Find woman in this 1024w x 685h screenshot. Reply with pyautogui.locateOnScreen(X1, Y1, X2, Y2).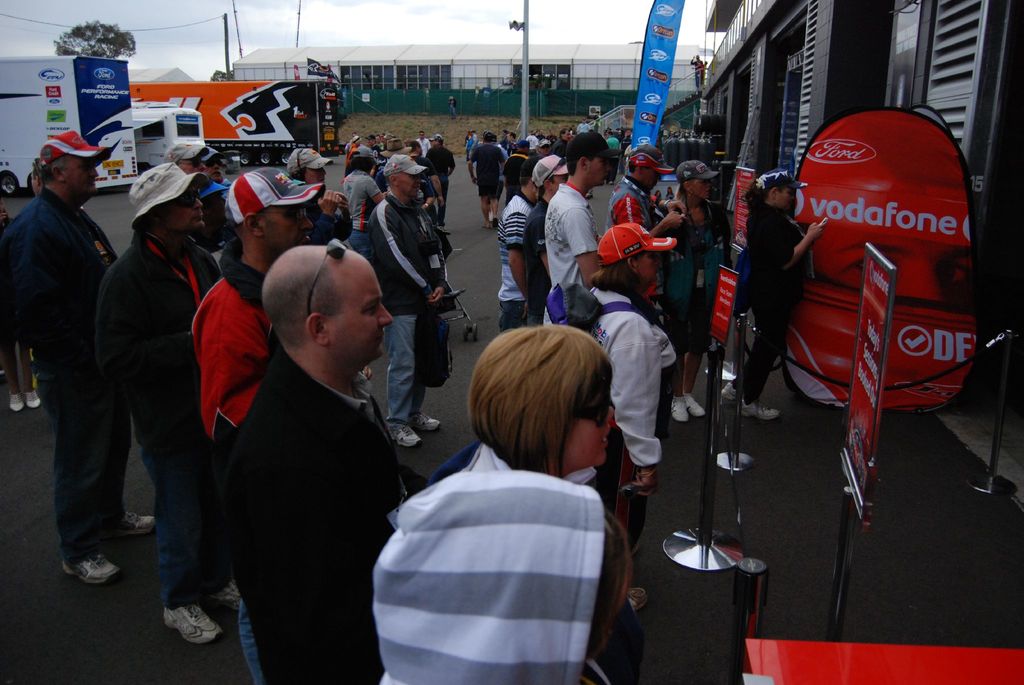
pyautogui.locateOnScreen(716, 172, 825, 415).
